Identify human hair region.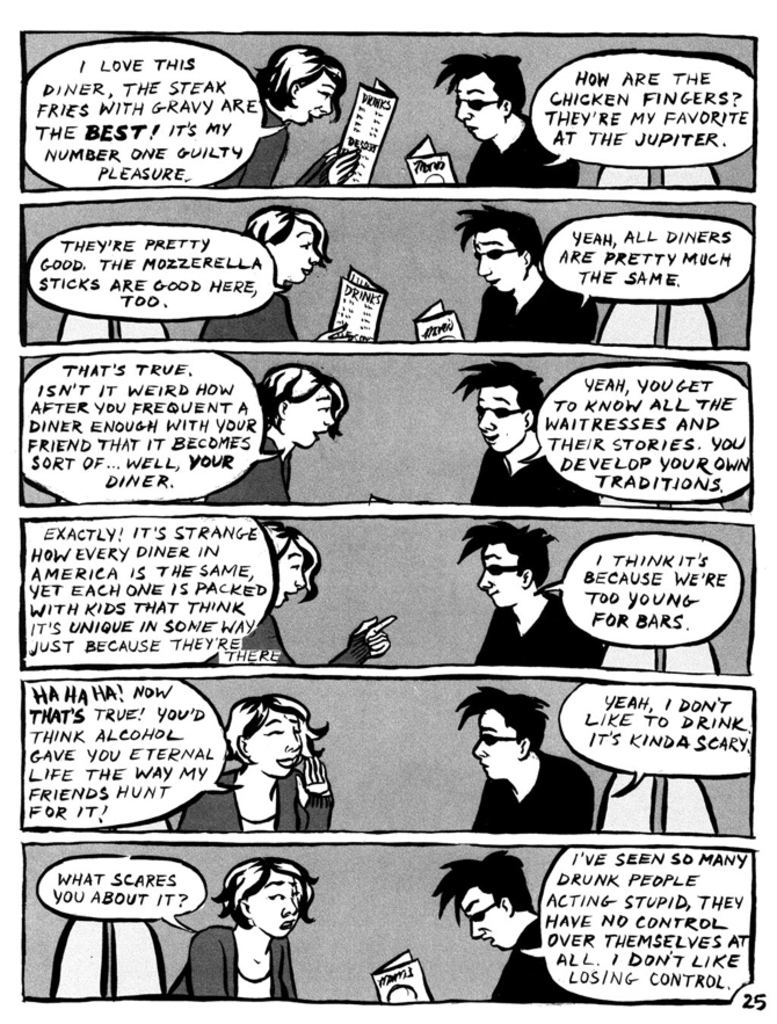
Region: (459, 522, 558, 591).
